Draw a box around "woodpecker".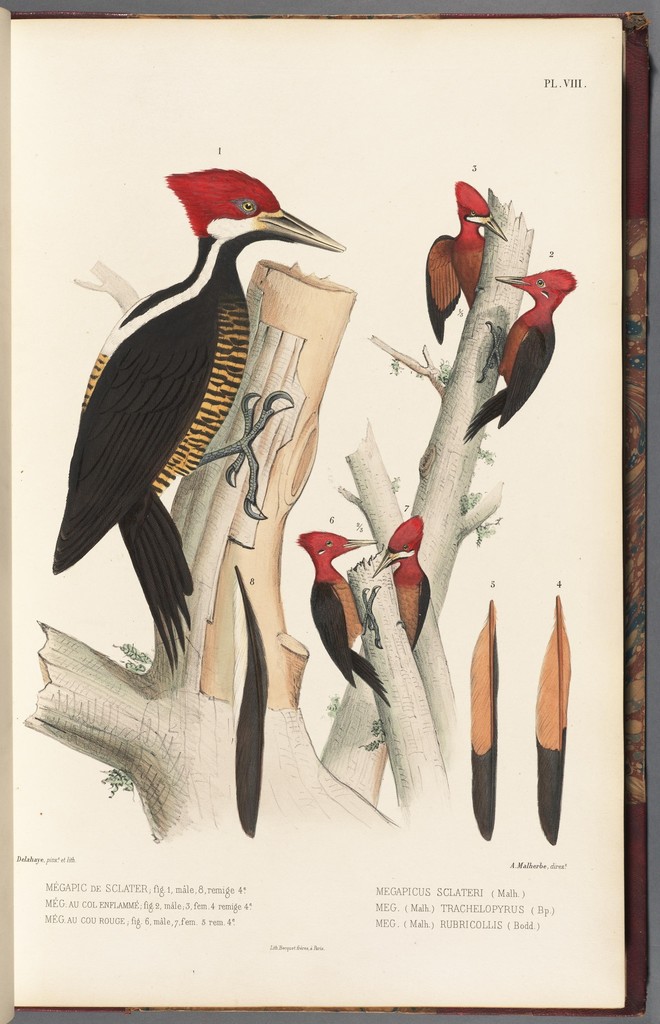
rect(374, 513, 429, 639).
